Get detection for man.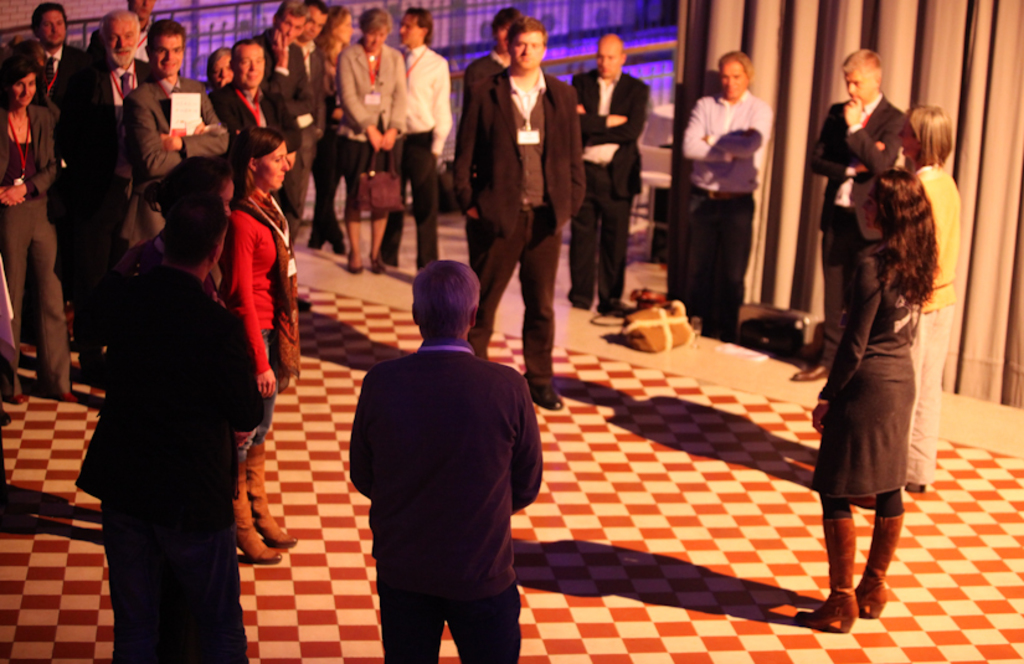
Detection: 68/6/155/305.
